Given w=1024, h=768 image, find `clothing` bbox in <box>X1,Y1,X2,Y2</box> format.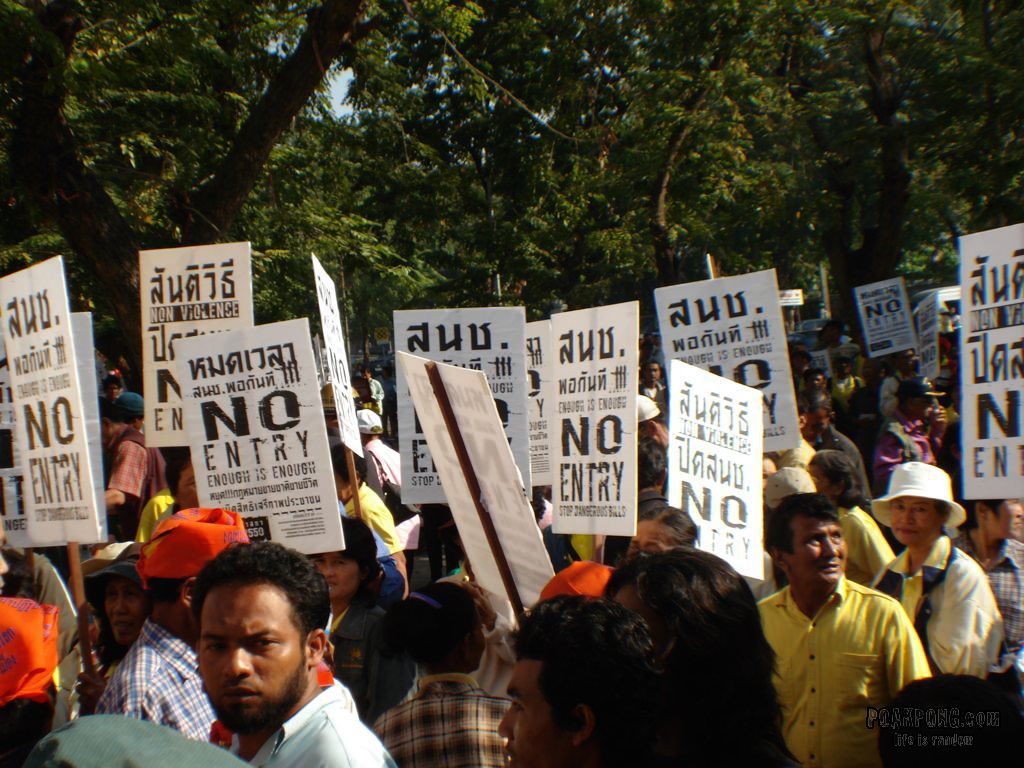
<box>519,560,620,600</box>.
